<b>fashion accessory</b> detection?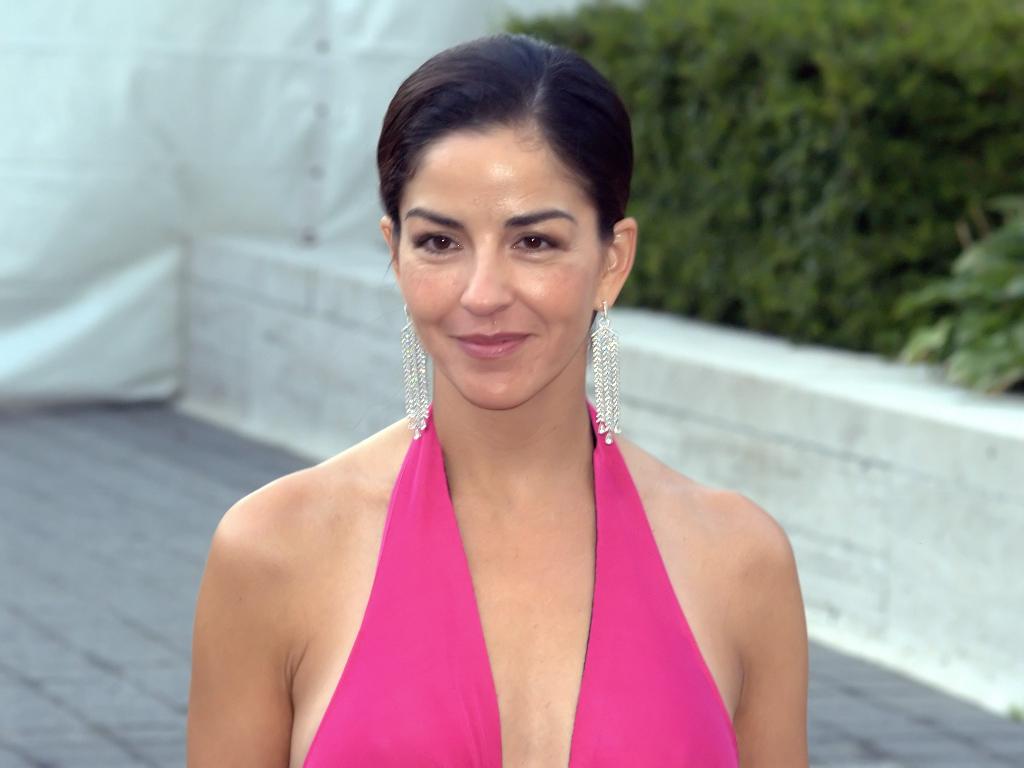
589, 299, 625, 445
